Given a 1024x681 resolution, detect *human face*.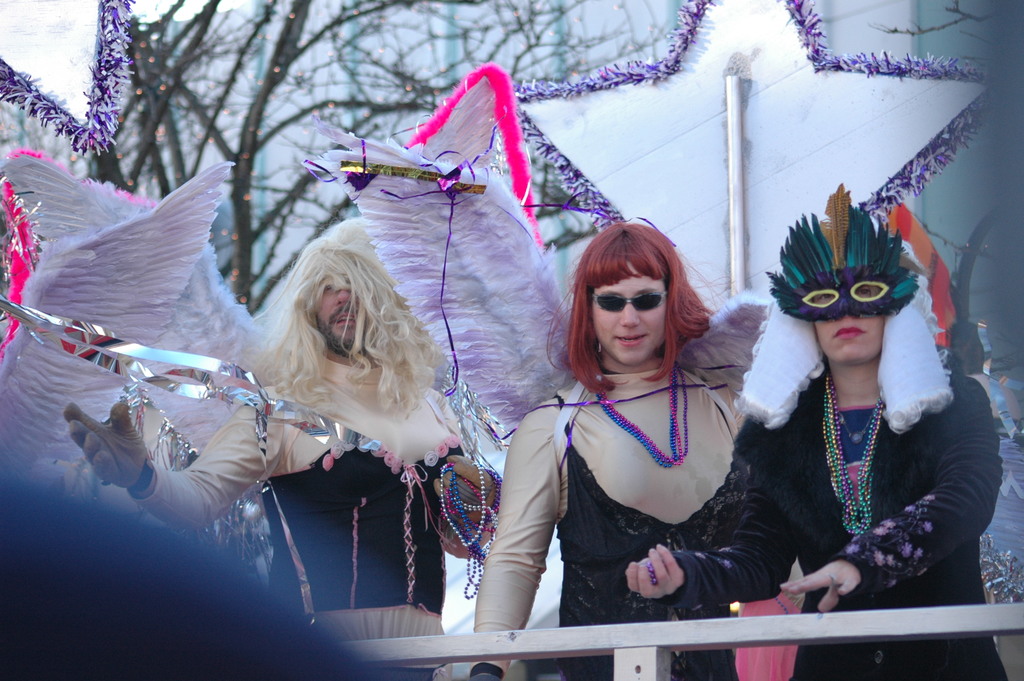
x1=812 y1=286 x2=880 y2=363.
